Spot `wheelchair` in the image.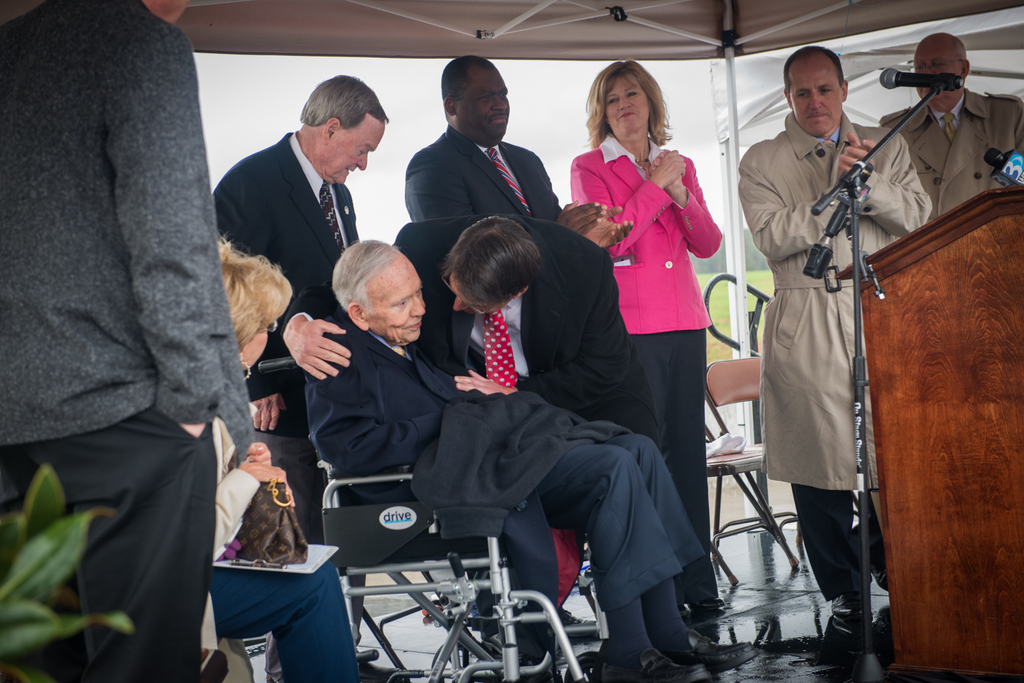
`wheelchair` found at {"x1": 309, "y1": 366, "x2": 760, "y2": 680}.
